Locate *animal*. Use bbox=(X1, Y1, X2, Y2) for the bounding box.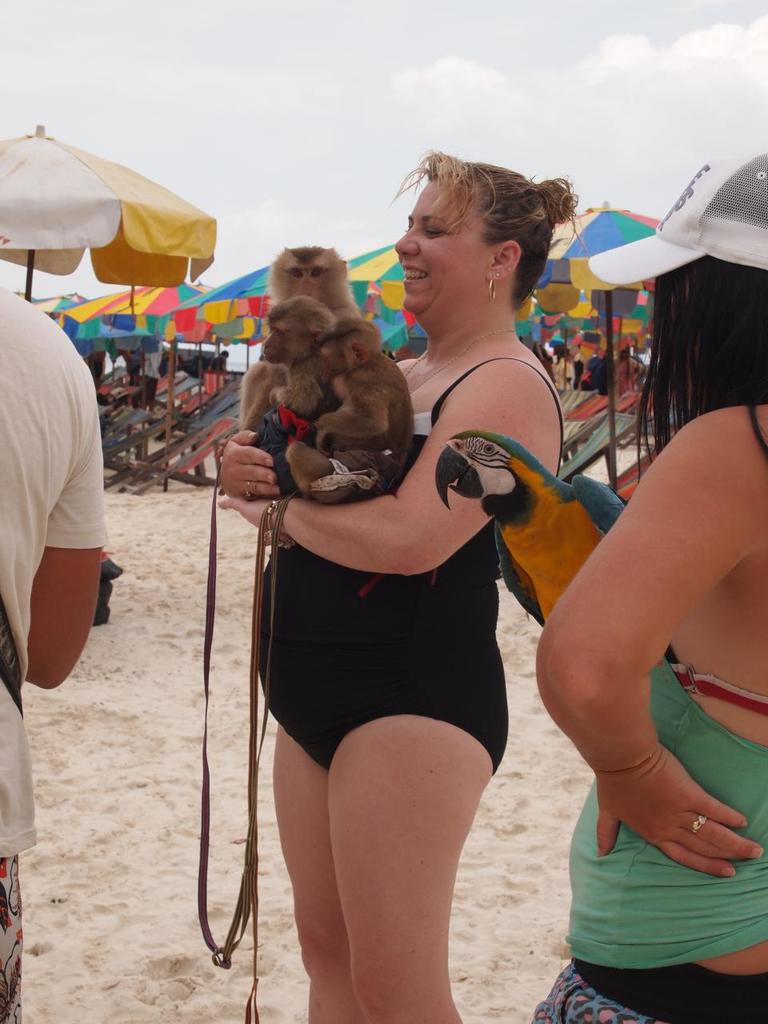
bbox=(435, 428, 630, 628).
